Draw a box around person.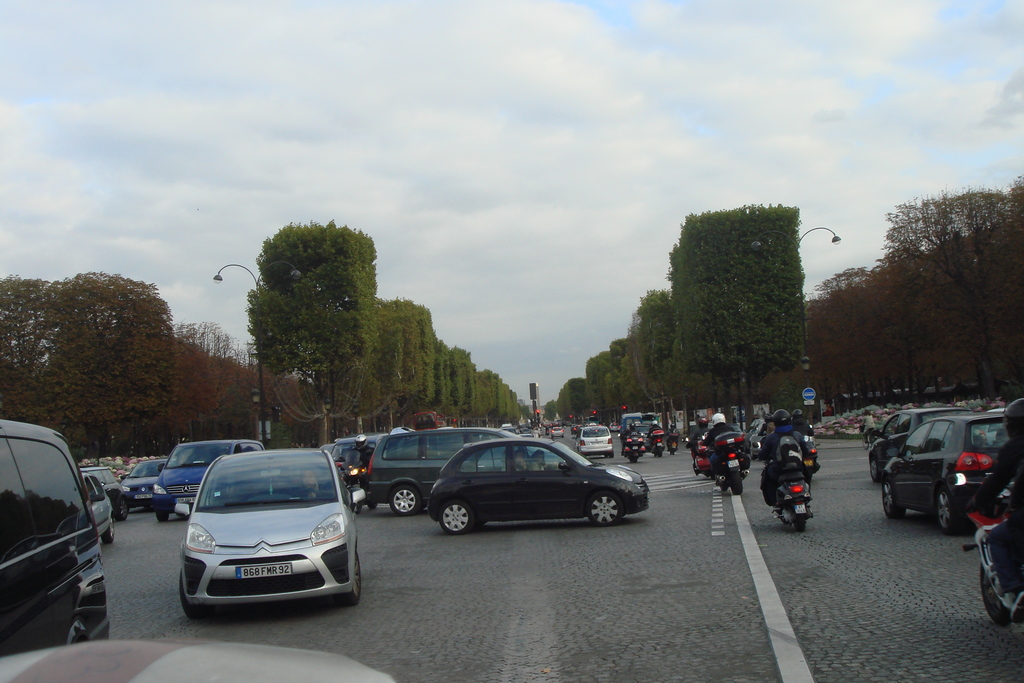
(665, 422, 680, 446).
